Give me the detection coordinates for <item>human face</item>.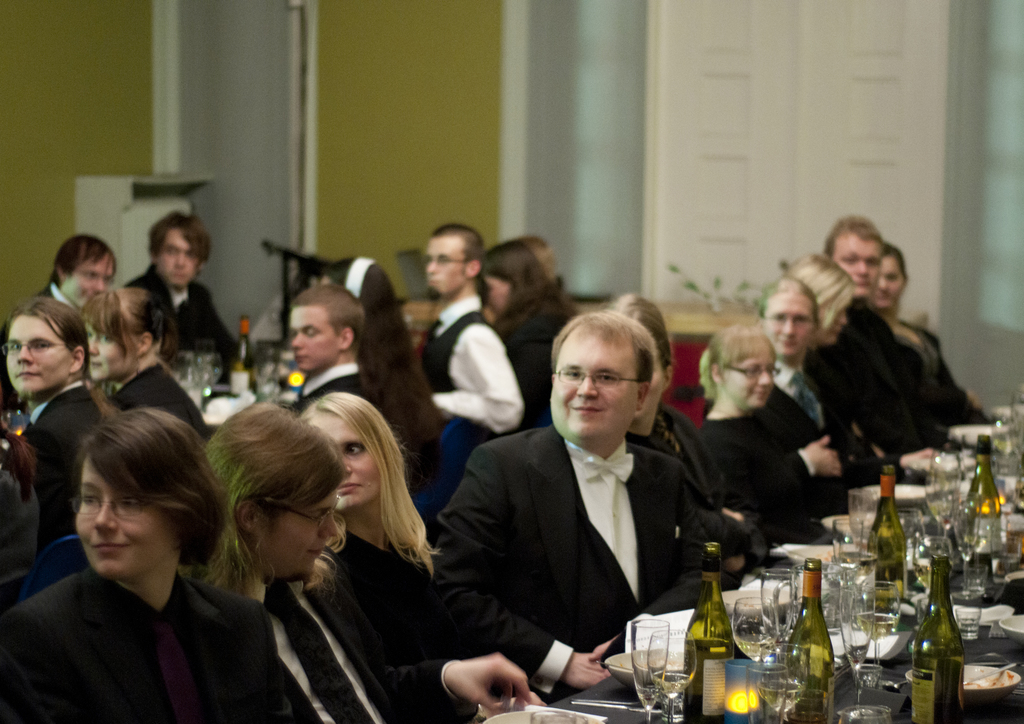
[549,331,640,441].
